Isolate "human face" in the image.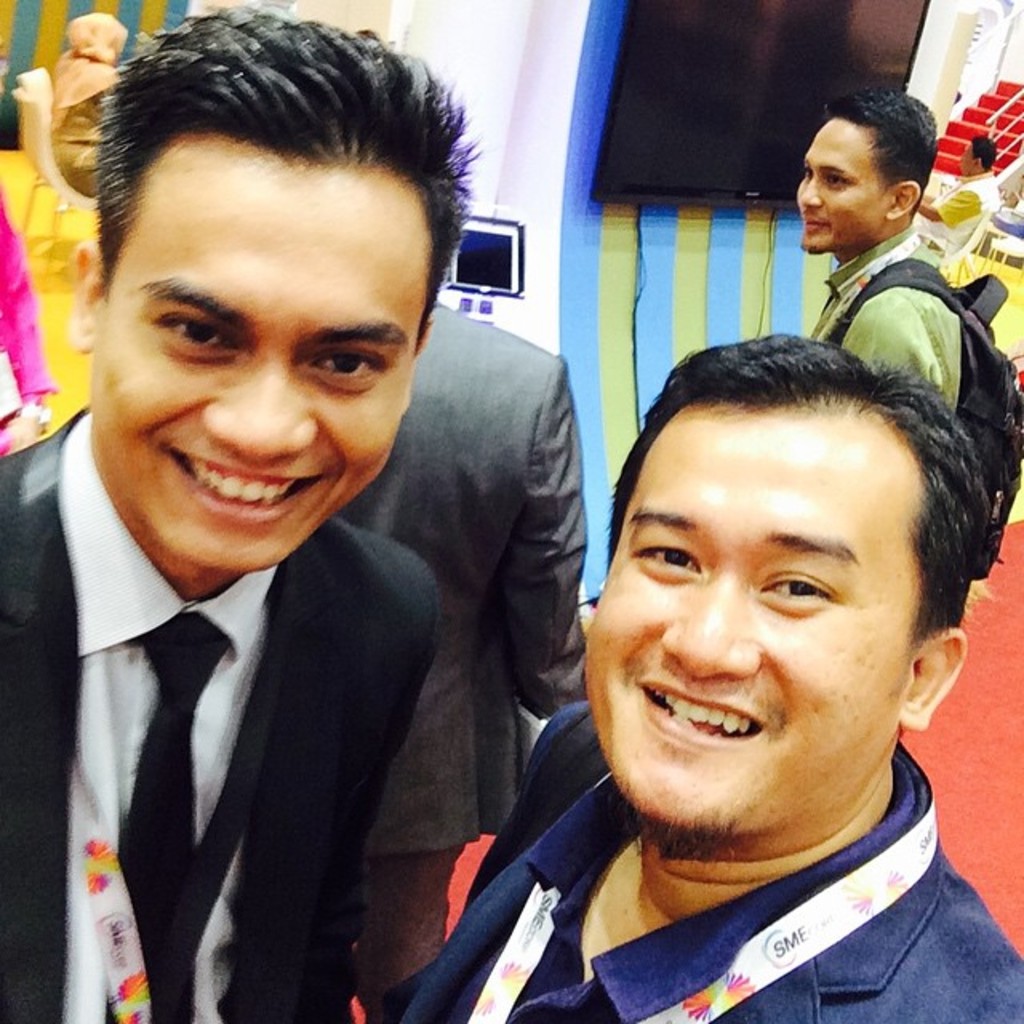
Isolated region: l=794, t=118, r=890, b=254.
